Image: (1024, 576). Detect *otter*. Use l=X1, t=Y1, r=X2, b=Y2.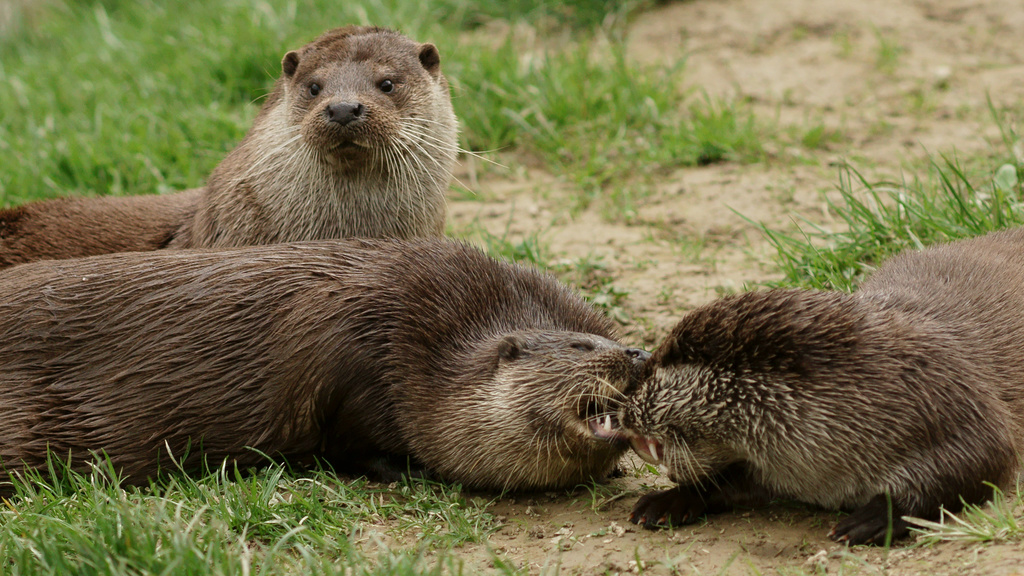
l=0, t=236, r=655, b=503.
